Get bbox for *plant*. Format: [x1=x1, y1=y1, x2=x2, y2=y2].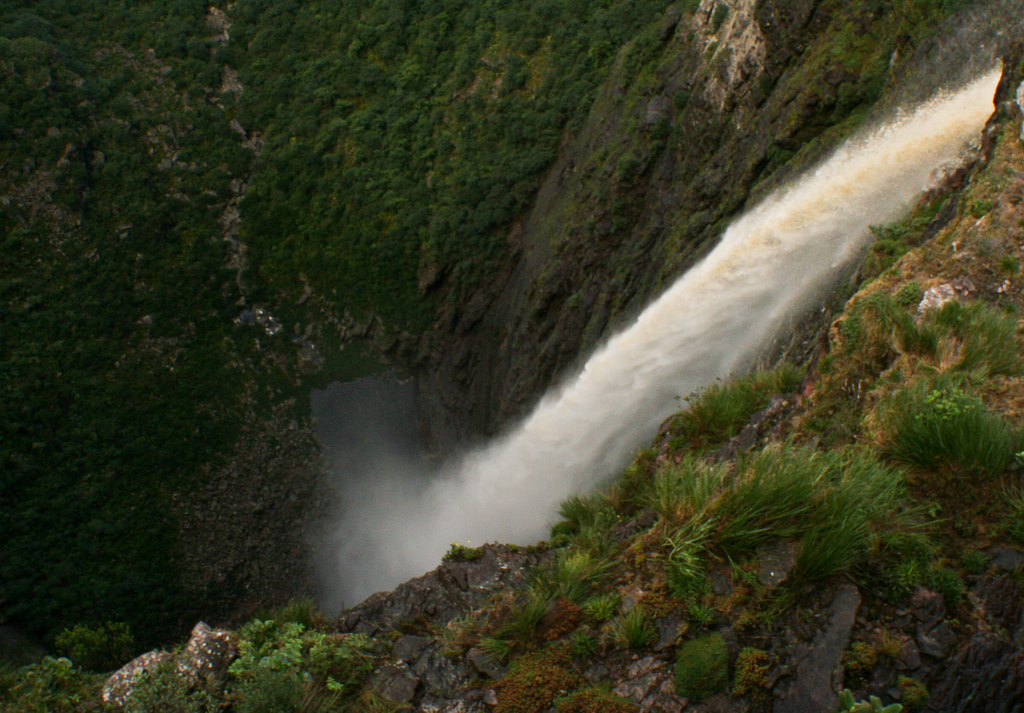
[x1=0, y1=651, x2=117, y2=712].
